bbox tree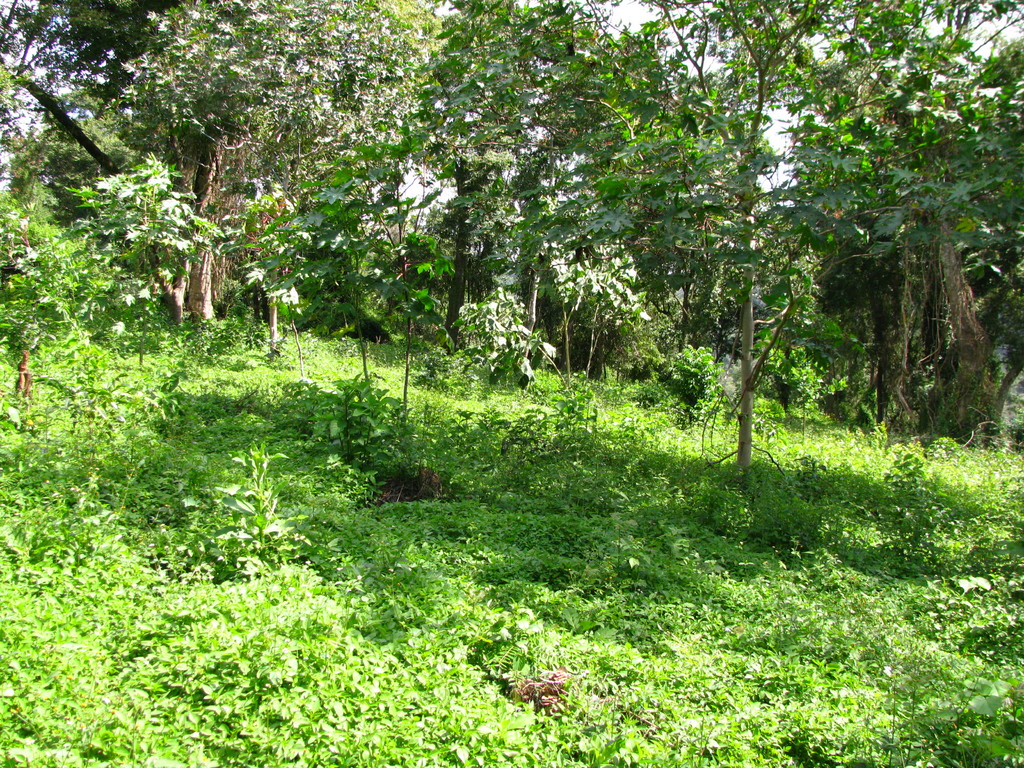
(left=309, top=0, right=668, bottom=383)
